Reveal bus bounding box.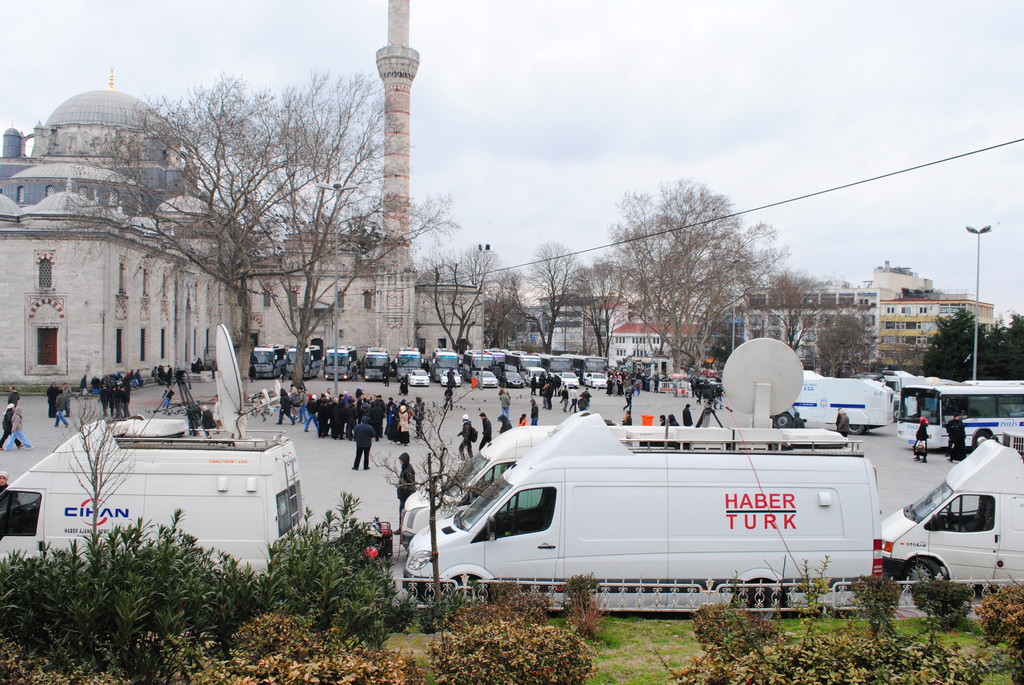
Revealed: (286, 346, 320, 379).
